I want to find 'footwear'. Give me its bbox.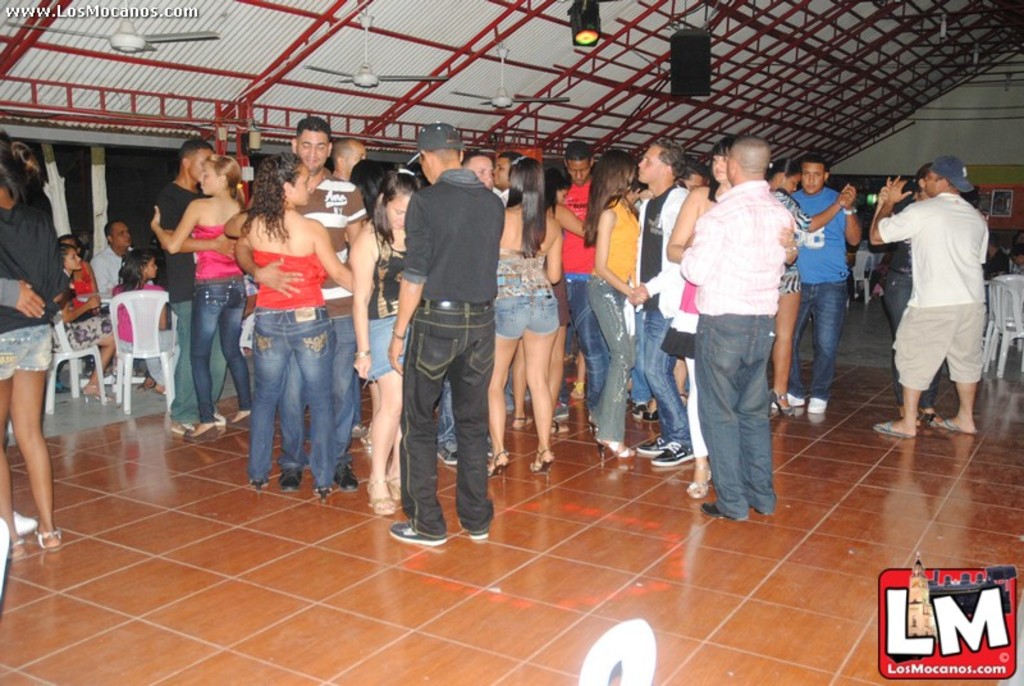
bbox=(6, 539, 19, 554).
